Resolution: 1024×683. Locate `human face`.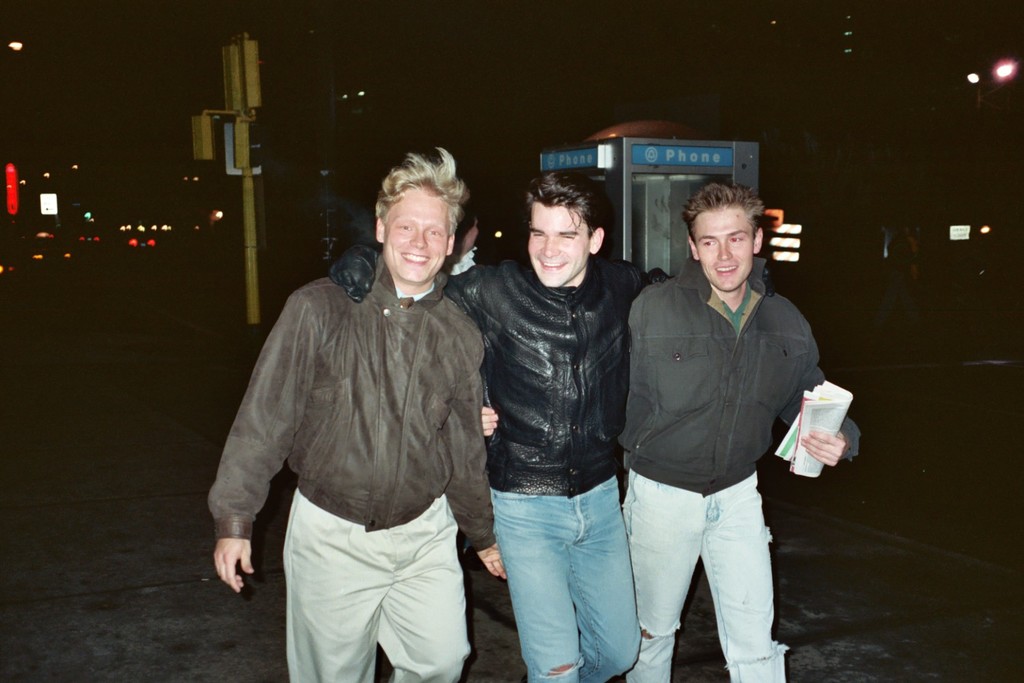
524:199:591:285.
